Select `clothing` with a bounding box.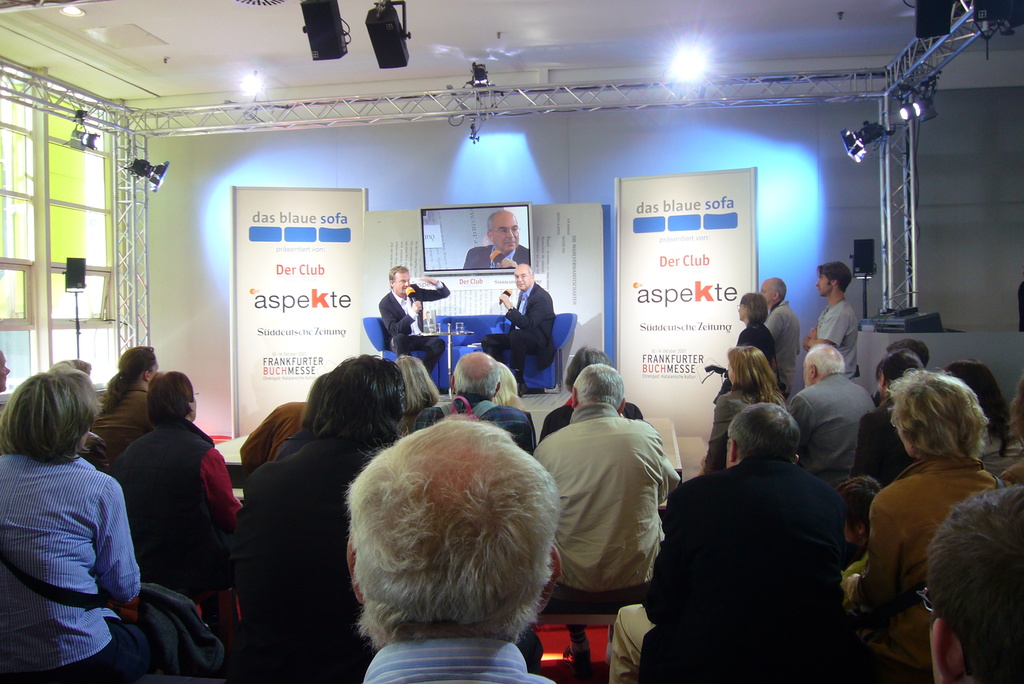
detection(93, 617, 219, 683).
